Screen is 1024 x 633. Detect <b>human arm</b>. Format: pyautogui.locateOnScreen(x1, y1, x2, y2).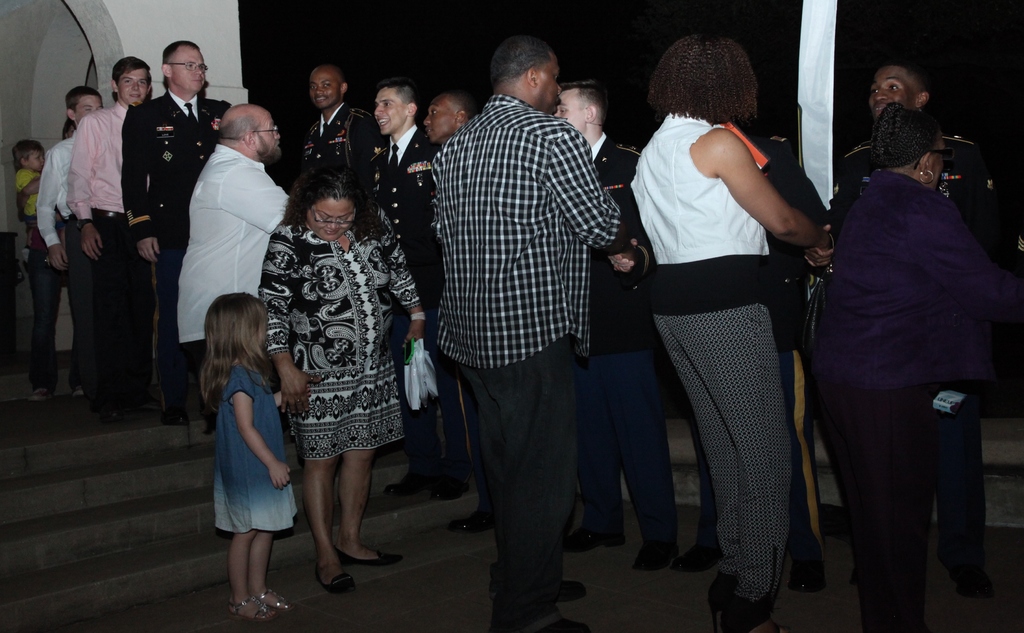
pyautogui.locateOnScreen(605, 235, 659, 277).
